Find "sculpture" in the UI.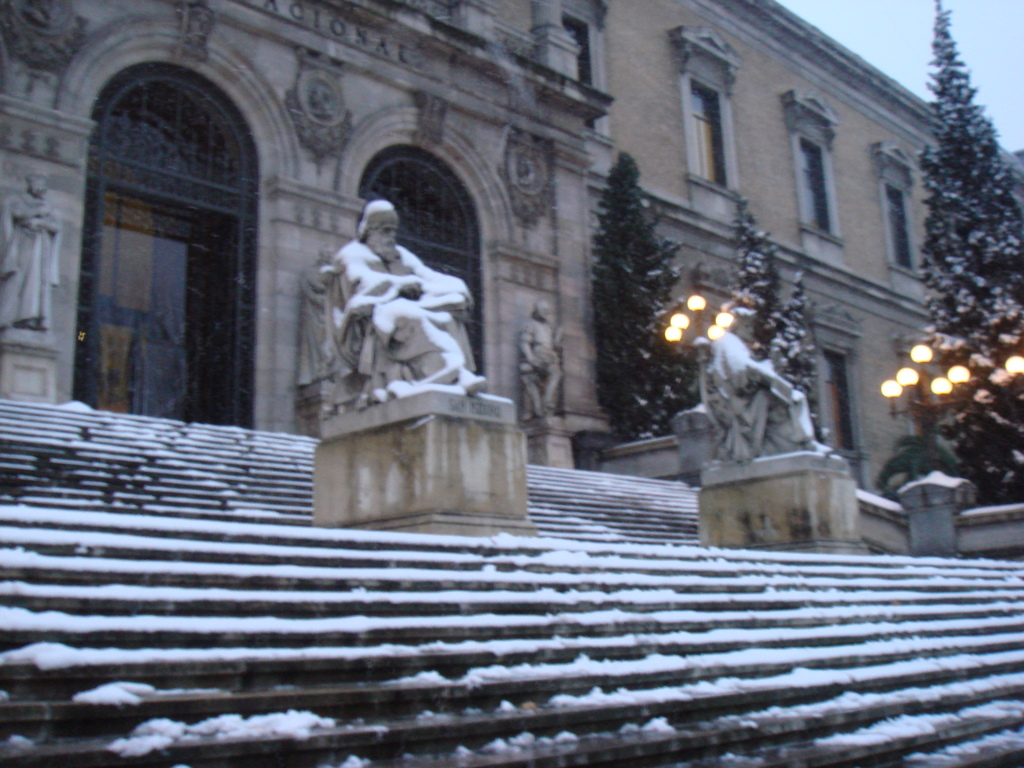
UI element at Rect(298, 246, 332, 387).
